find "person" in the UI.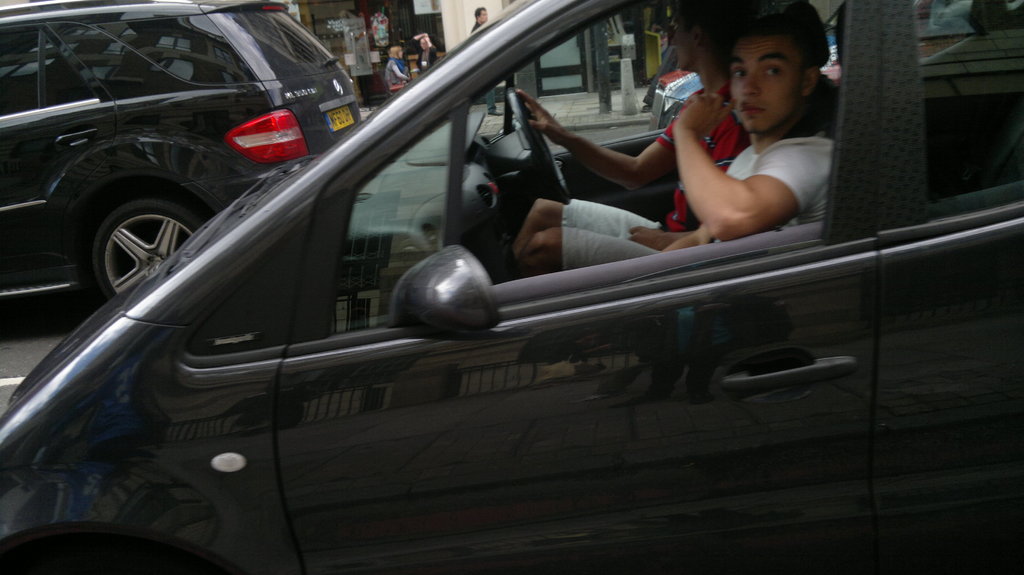
UI element at x1=515 y1=0 x2=751 y2=272.
